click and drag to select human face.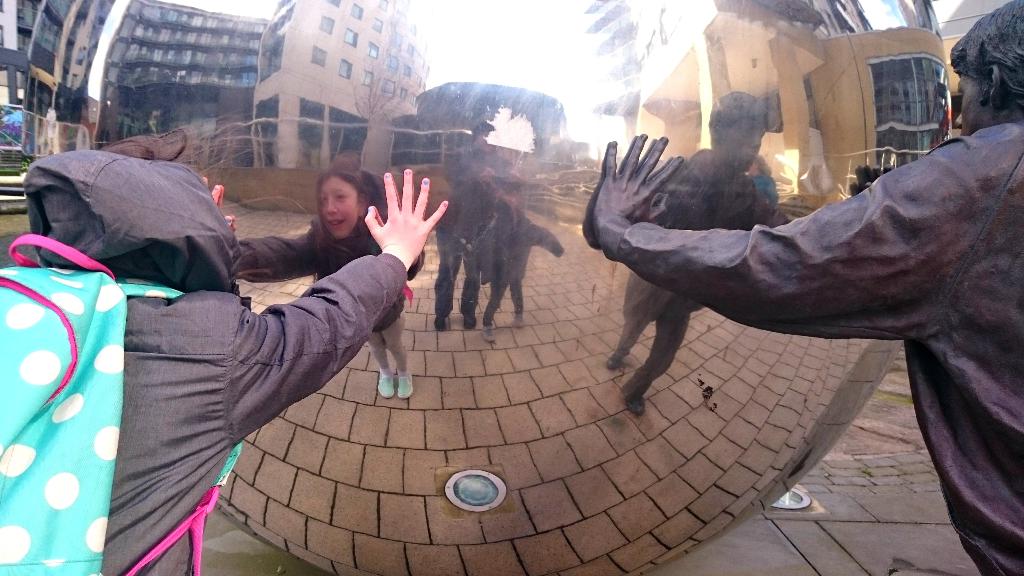
Selection: left=723, top=115, right=764, bottom=171.
